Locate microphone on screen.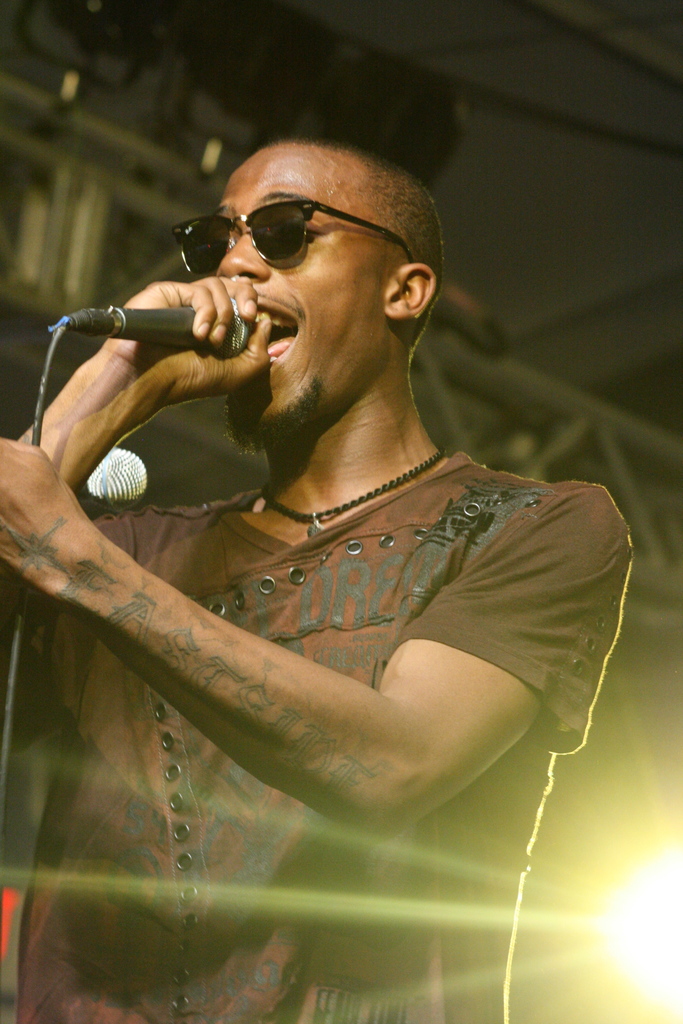
On screen at region(73, 443, 152, 511).
